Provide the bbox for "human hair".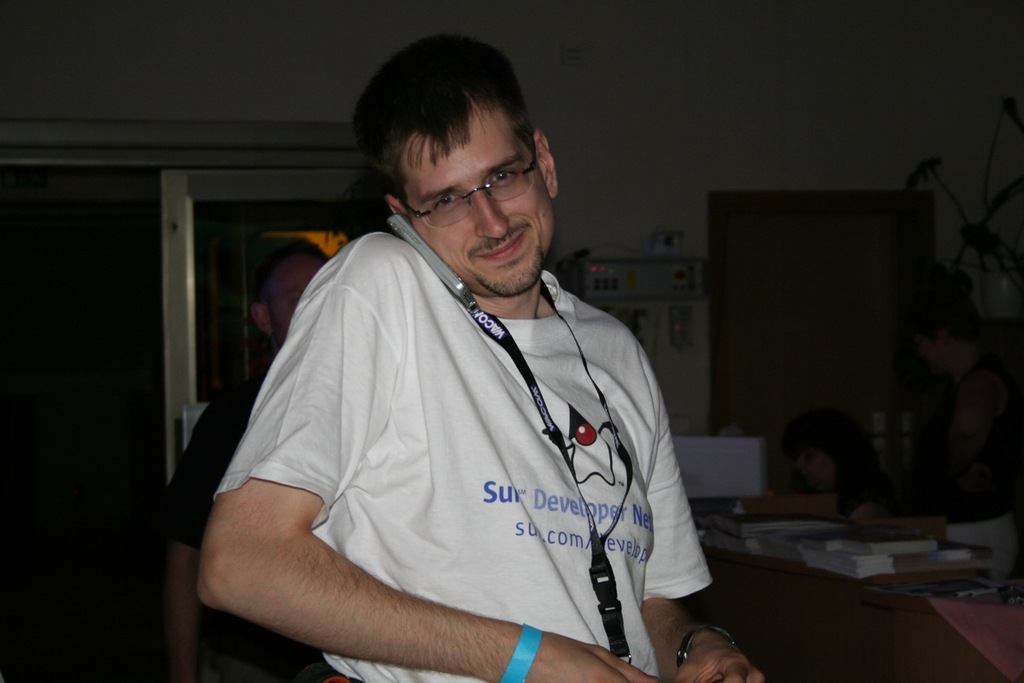
360, 39, 552, 219.
